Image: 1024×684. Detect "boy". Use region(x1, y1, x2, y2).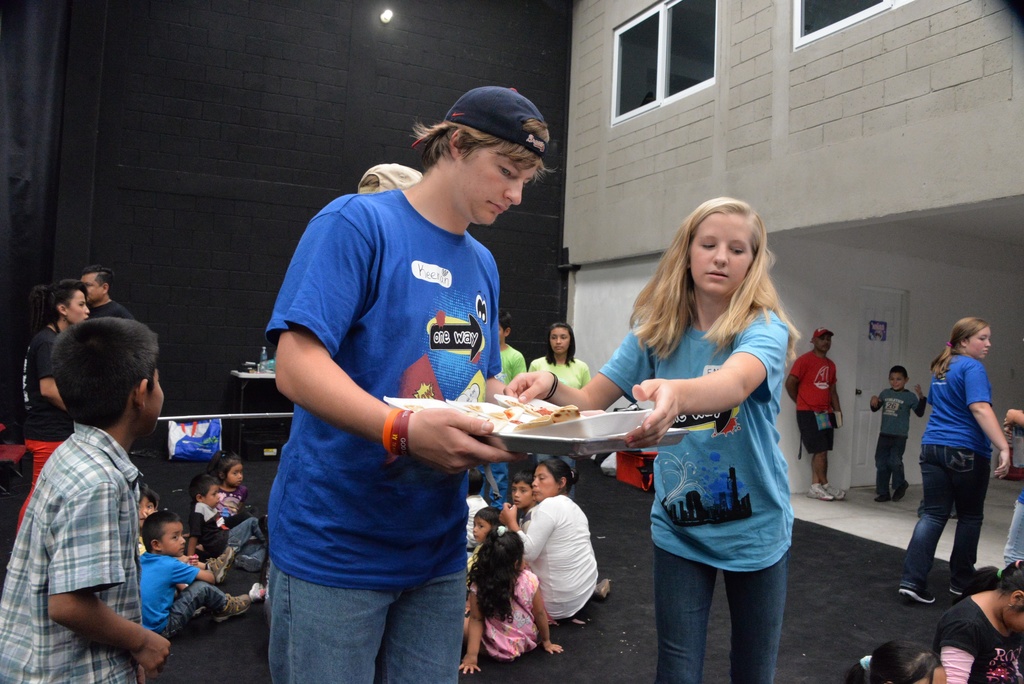
region(136, 510, 250, 644).
